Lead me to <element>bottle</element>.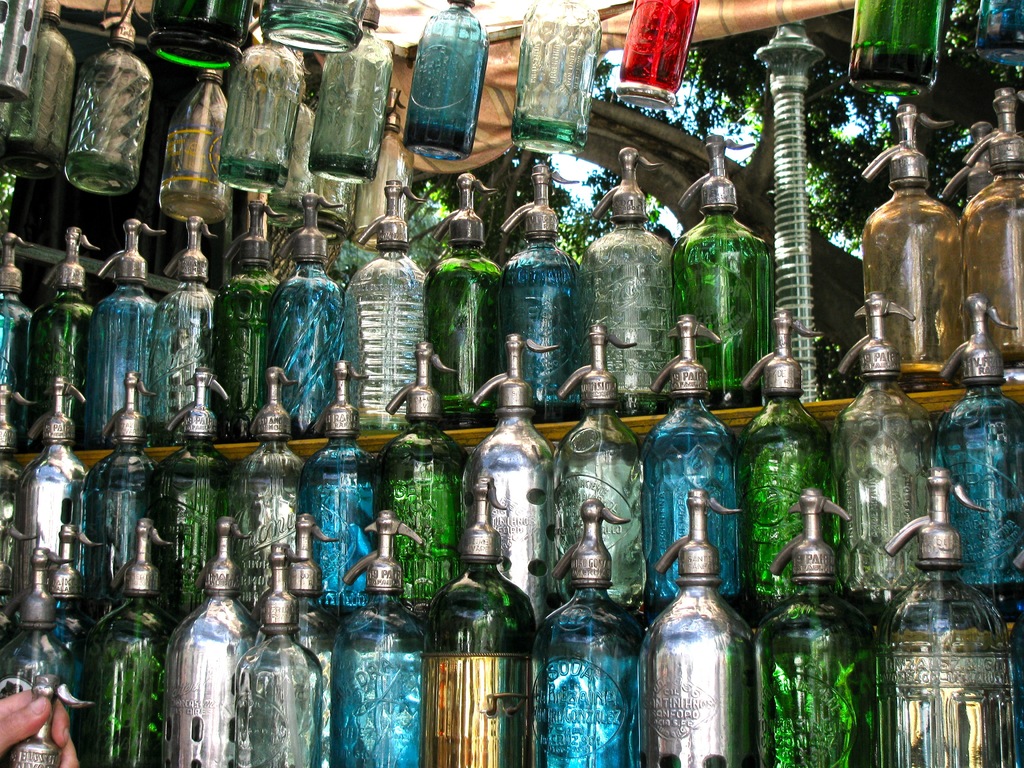
Lead to BBox(334, 177, 432, 419).
